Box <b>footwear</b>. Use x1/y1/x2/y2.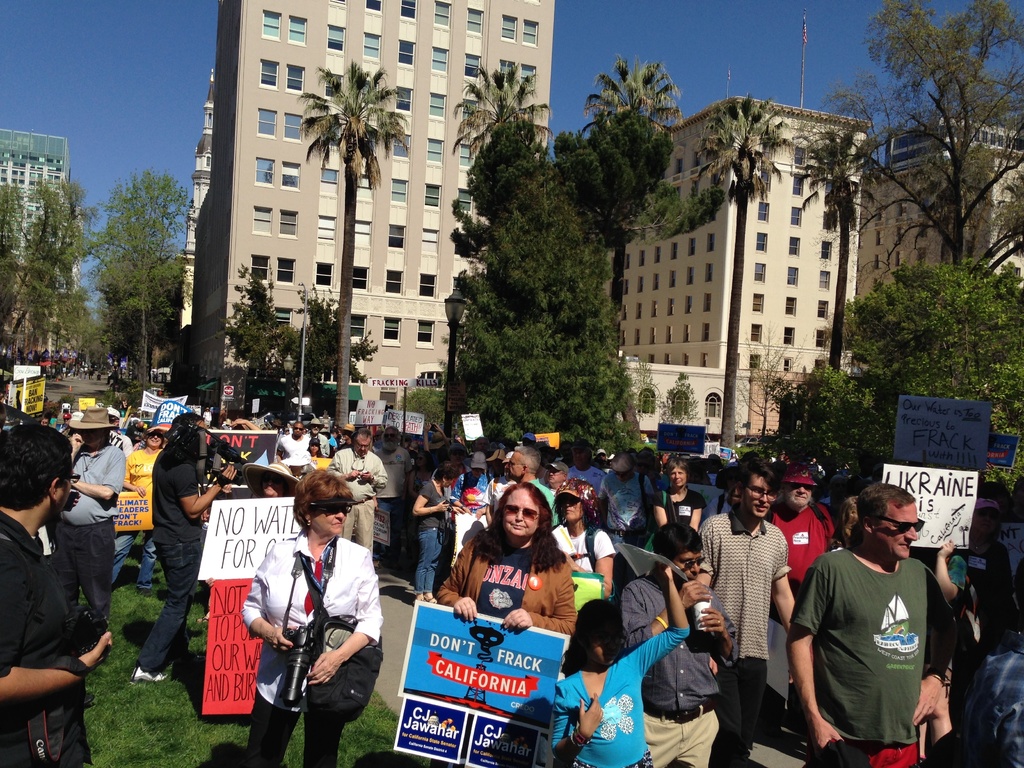
129/667/170/685.
